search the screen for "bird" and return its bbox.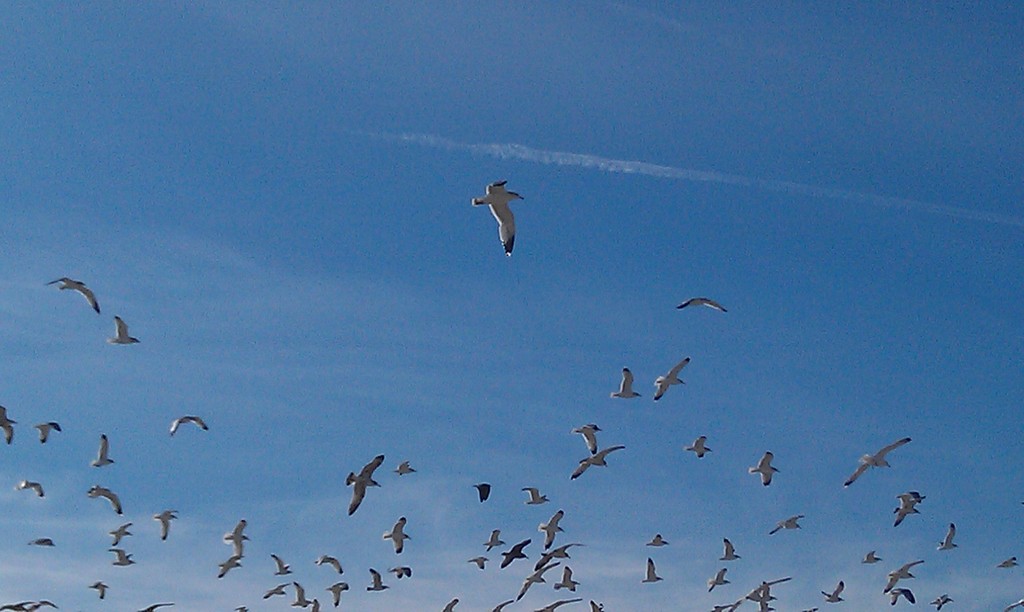
Found: 706,565,735,594.
